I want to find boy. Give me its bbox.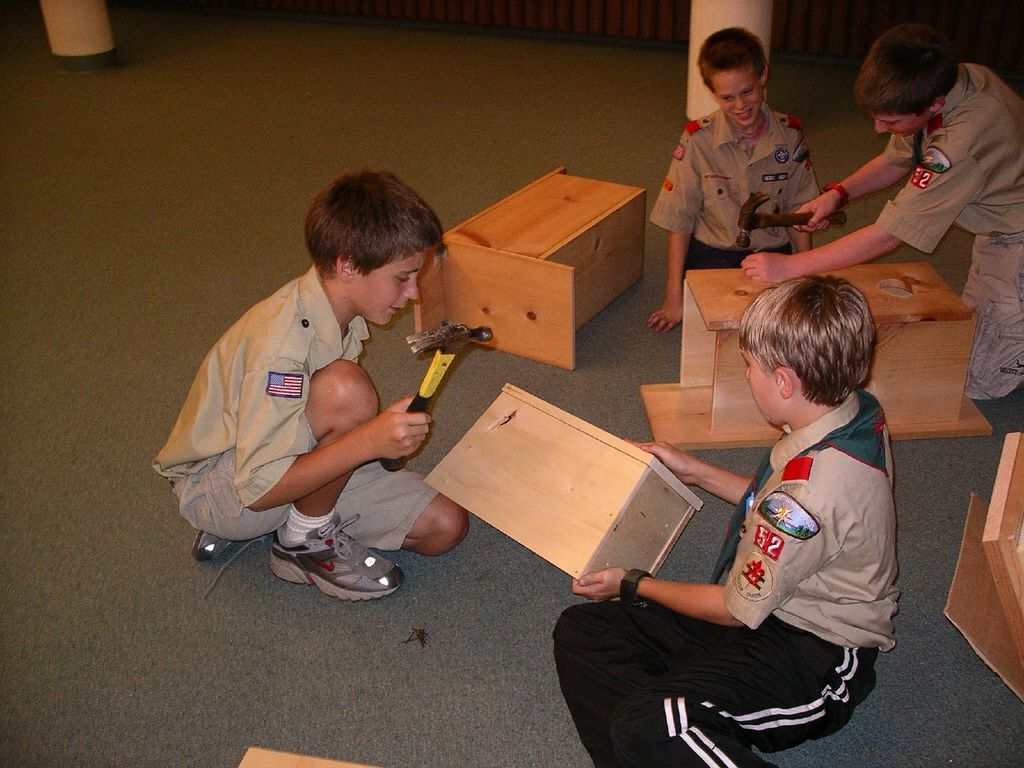
648/28/824/337.
